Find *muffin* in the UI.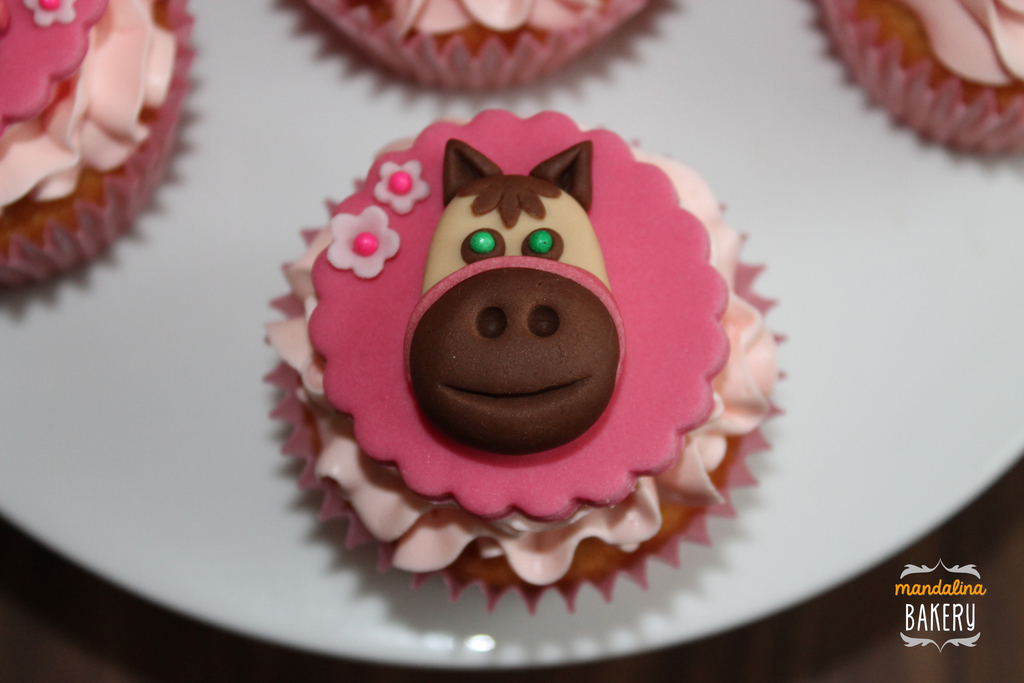
UI element at {"left": 8, "top": 4, "right": 234, "bottom": 334}.
